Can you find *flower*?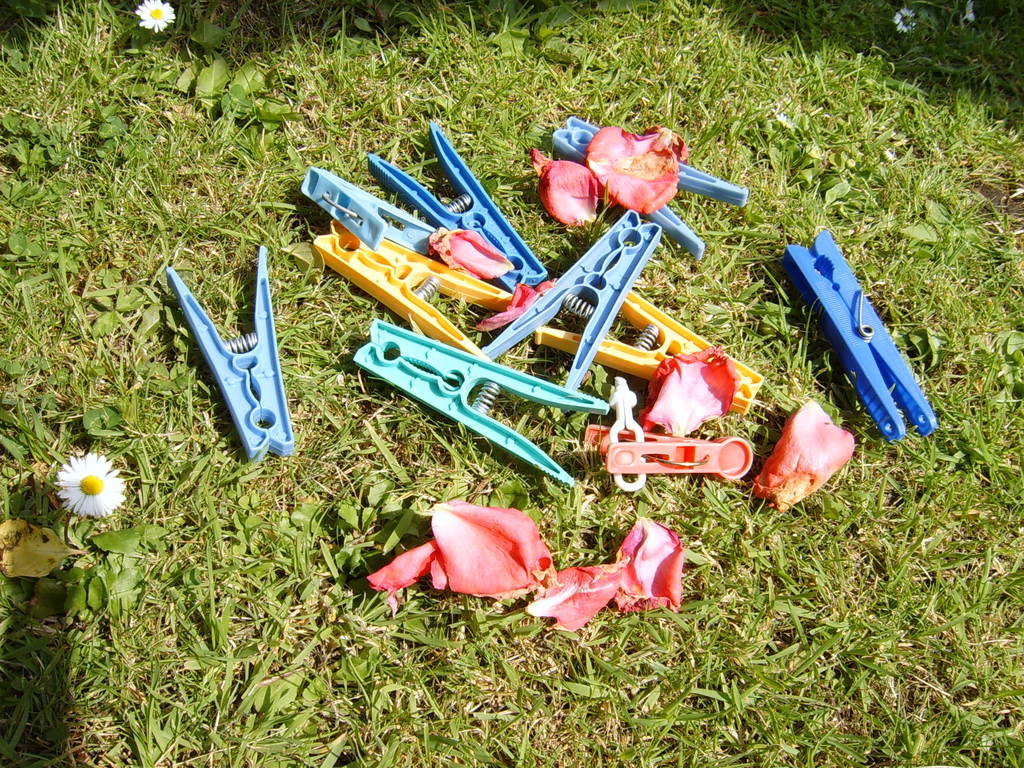
Yes, bounding box: rect(894, 7, 930, 36).
